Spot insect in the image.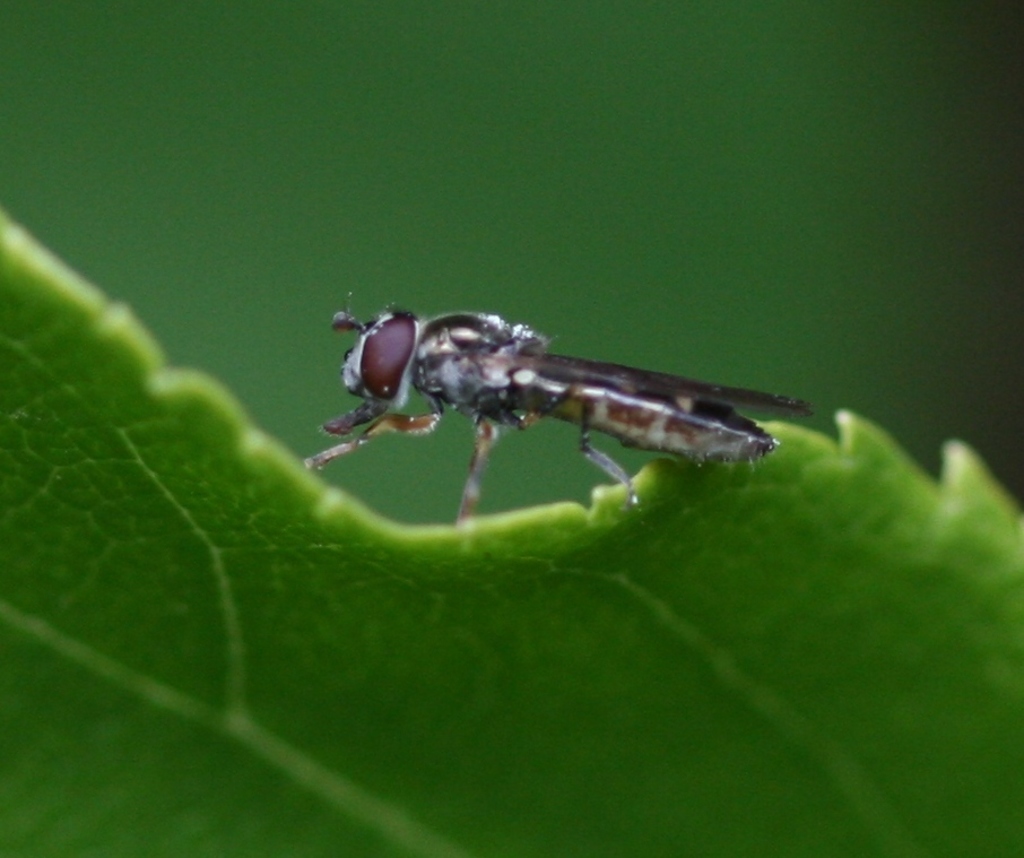
insect found at bbox=[304, 289, 818, 525].
